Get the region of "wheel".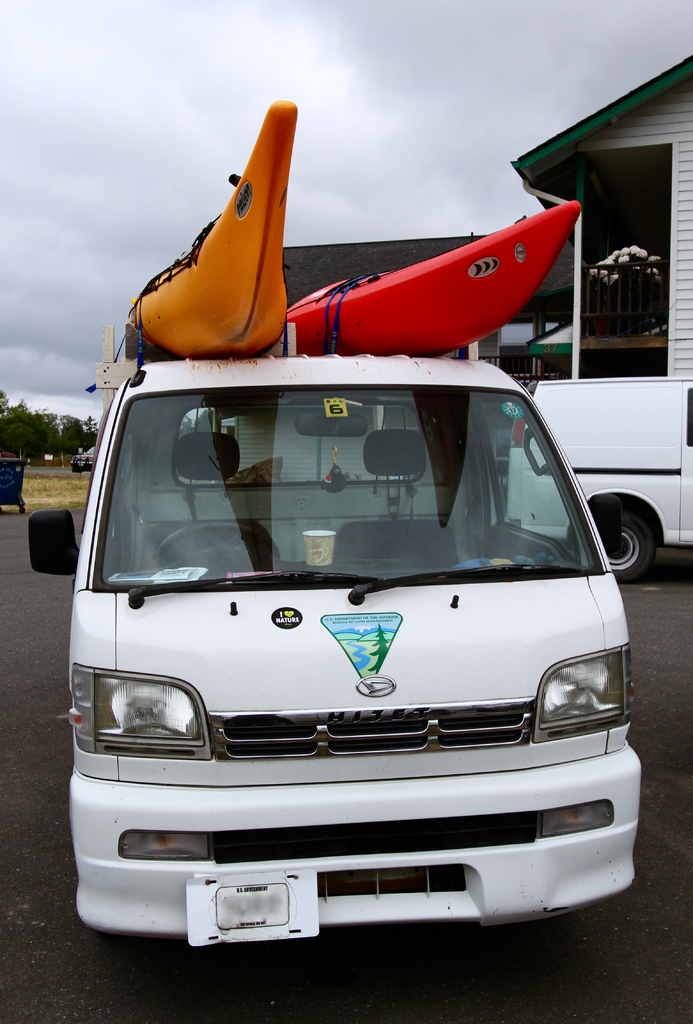
x1=154, y1=518, x2=278, y2=564.
